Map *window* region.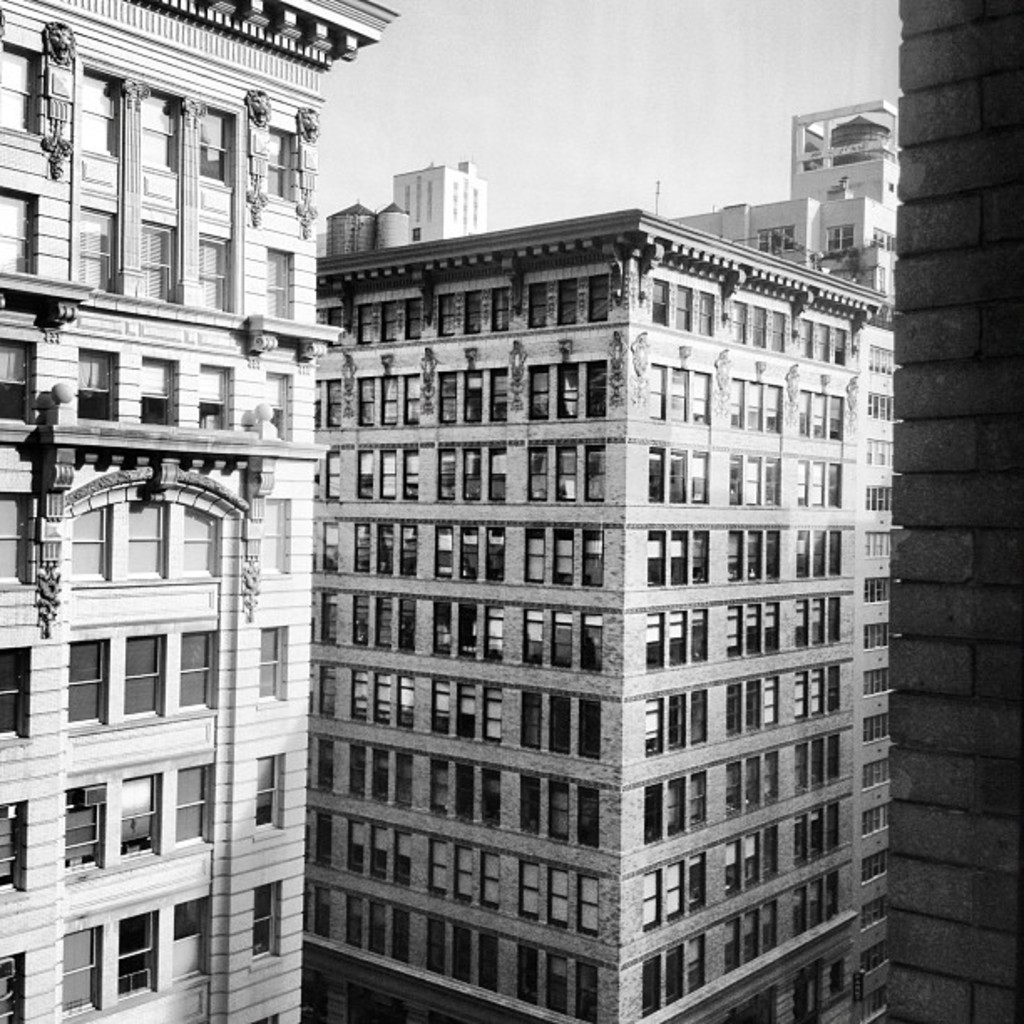
Mapped to {"left": 458, "top": 679, "right": 472, "bottom": 736}.
